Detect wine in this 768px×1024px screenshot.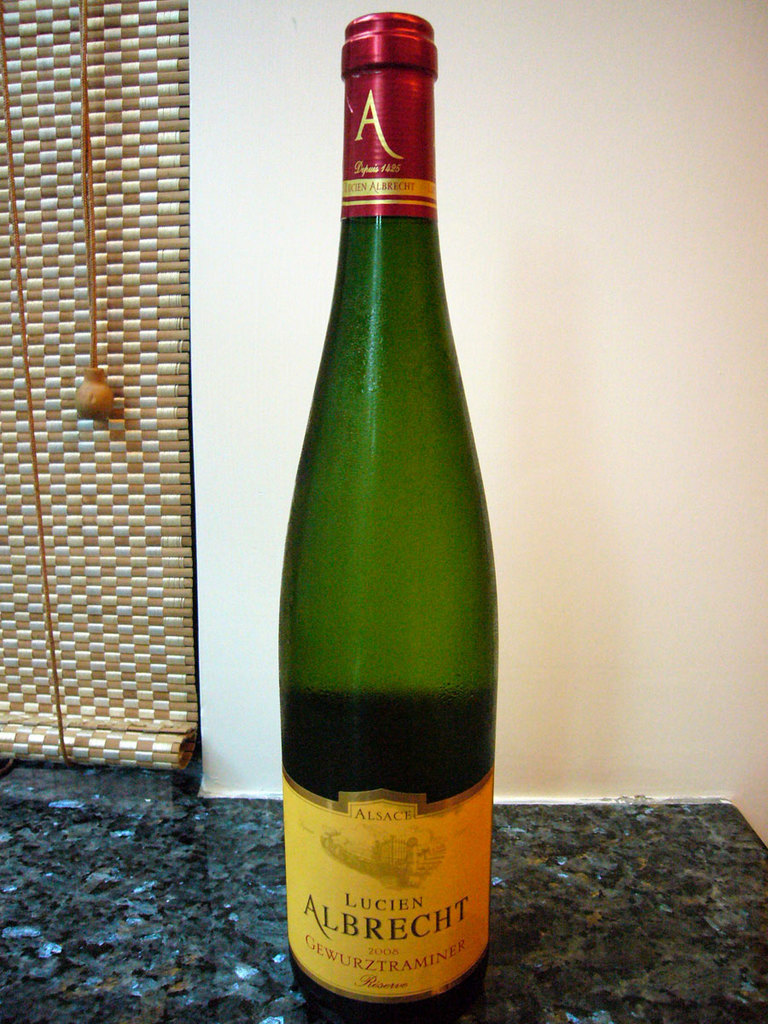
Detection: bbox(253, 28, 492, 978).
